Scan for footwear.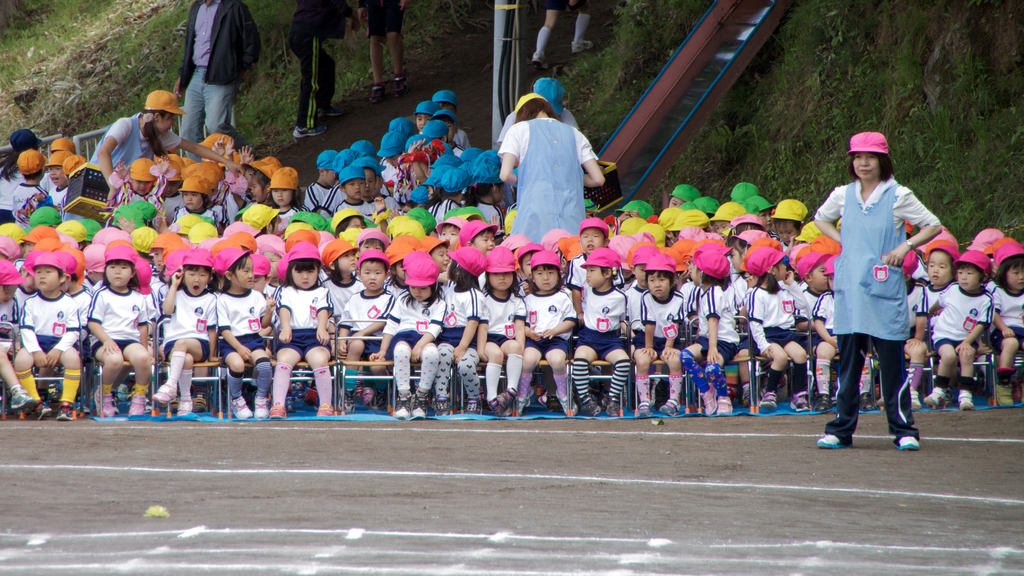
Scan result: select_region(545, 395, 565, 413).
